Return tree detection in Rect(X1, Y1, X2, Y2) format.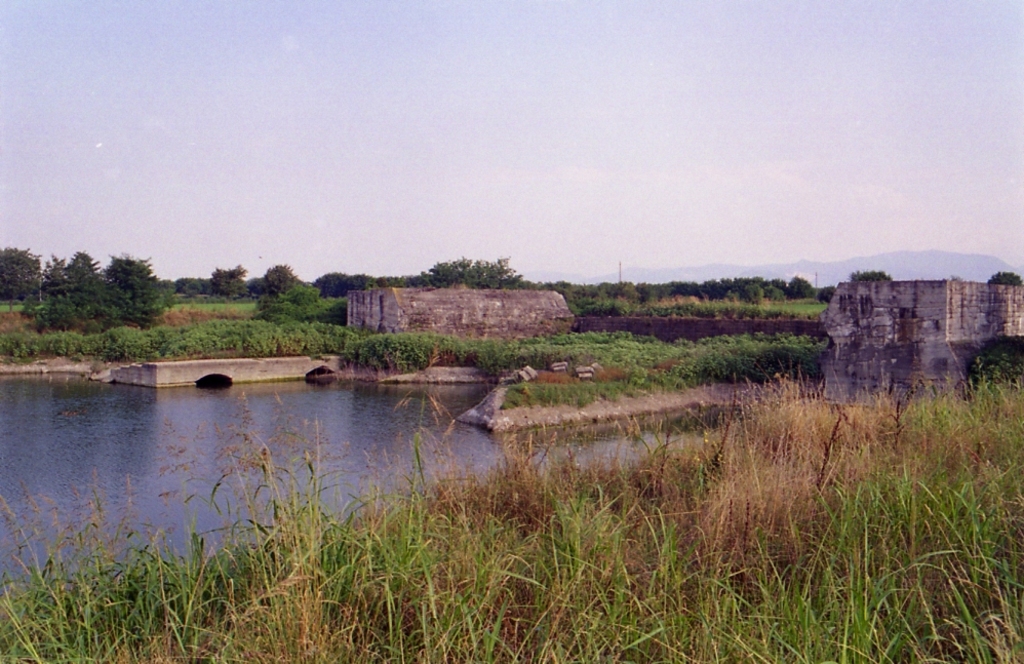
Rect(209, 259, 244, 302).
